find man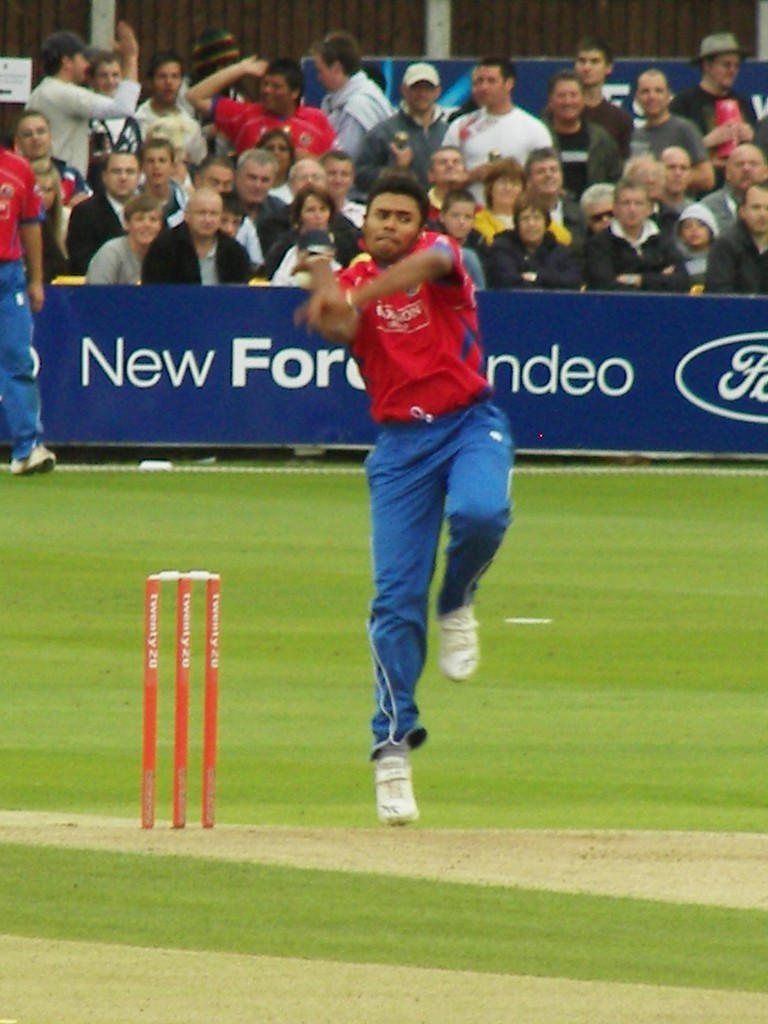
(312,33,390,135)
